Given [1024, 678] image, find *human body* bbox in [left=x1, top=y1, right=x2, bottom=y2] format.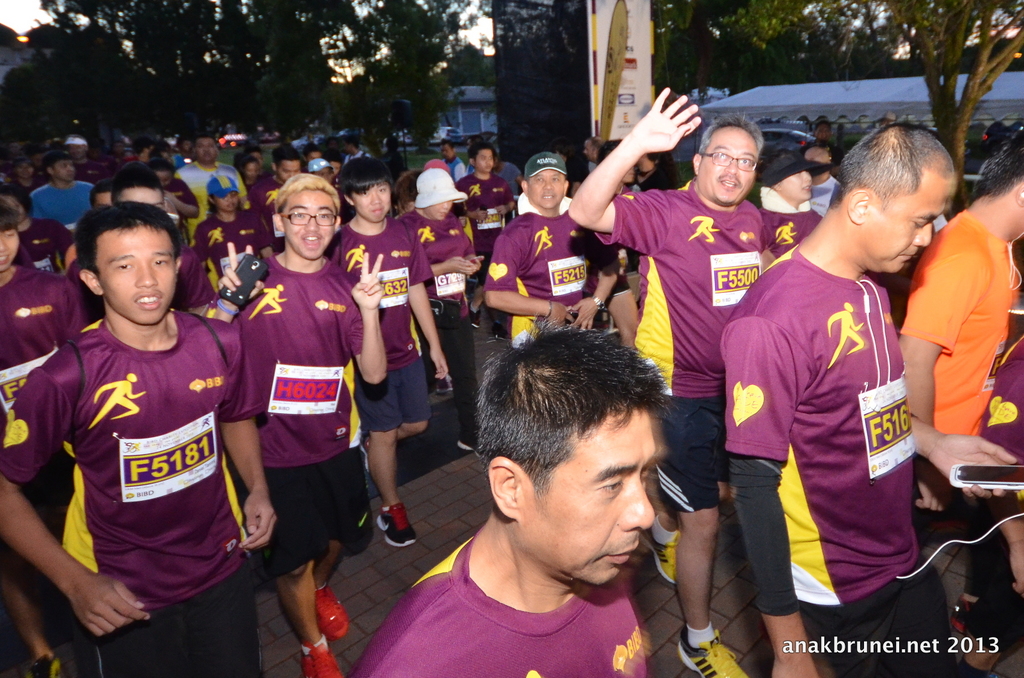
[left=897, top=128, right=1023, bottom=677].
